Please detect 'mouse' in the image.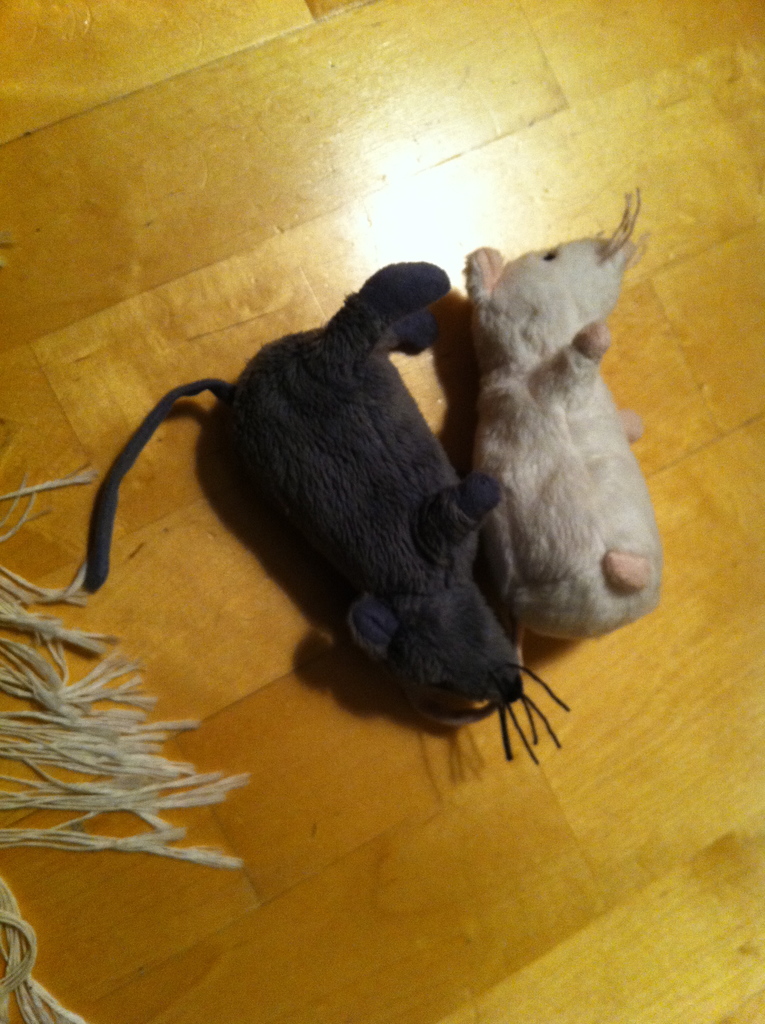
locate(469, 185, 666, 643).
